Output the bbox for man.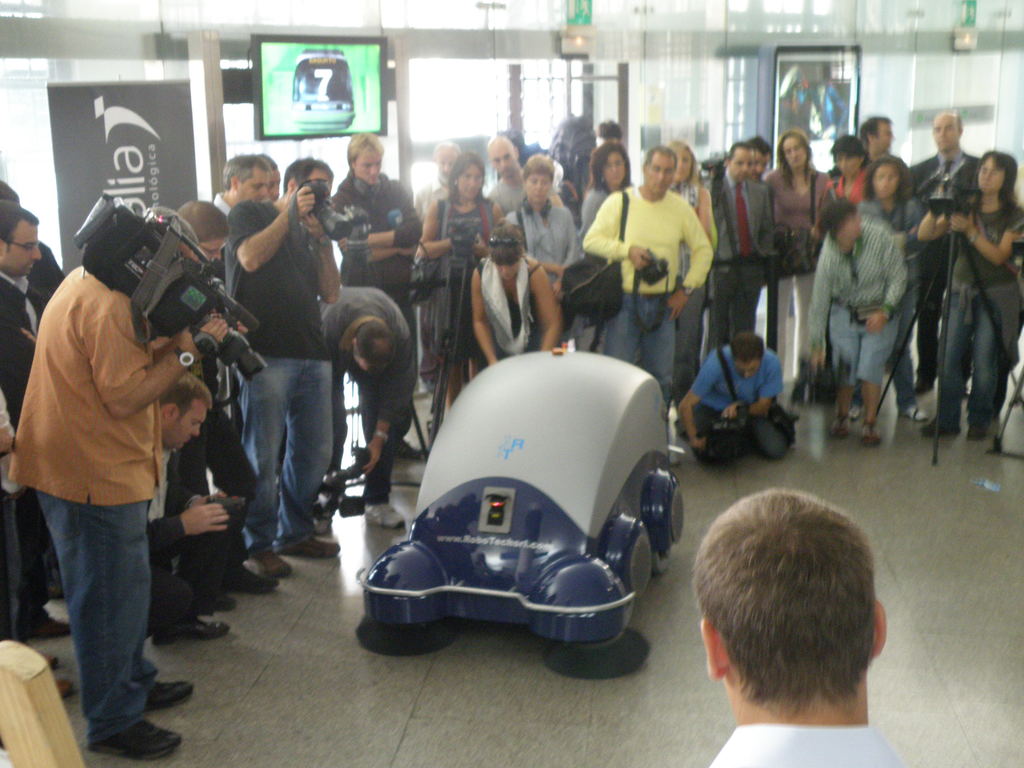
910 111 985 399.
